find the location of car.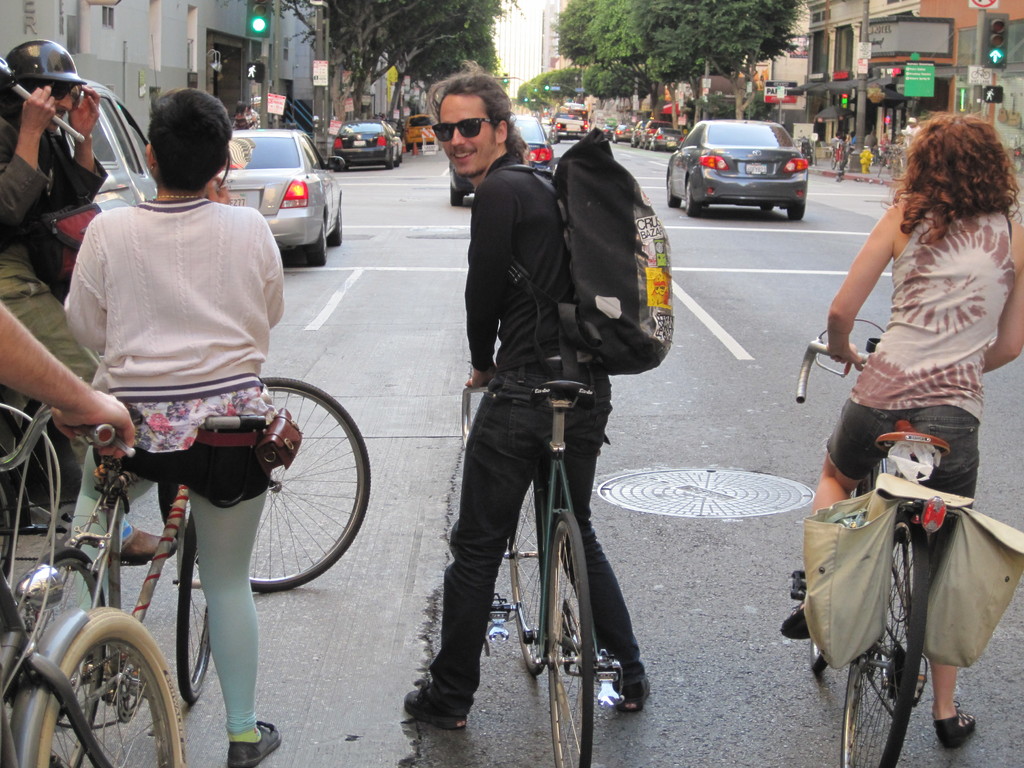
Location: bbox(69, 73, 159, 211).
